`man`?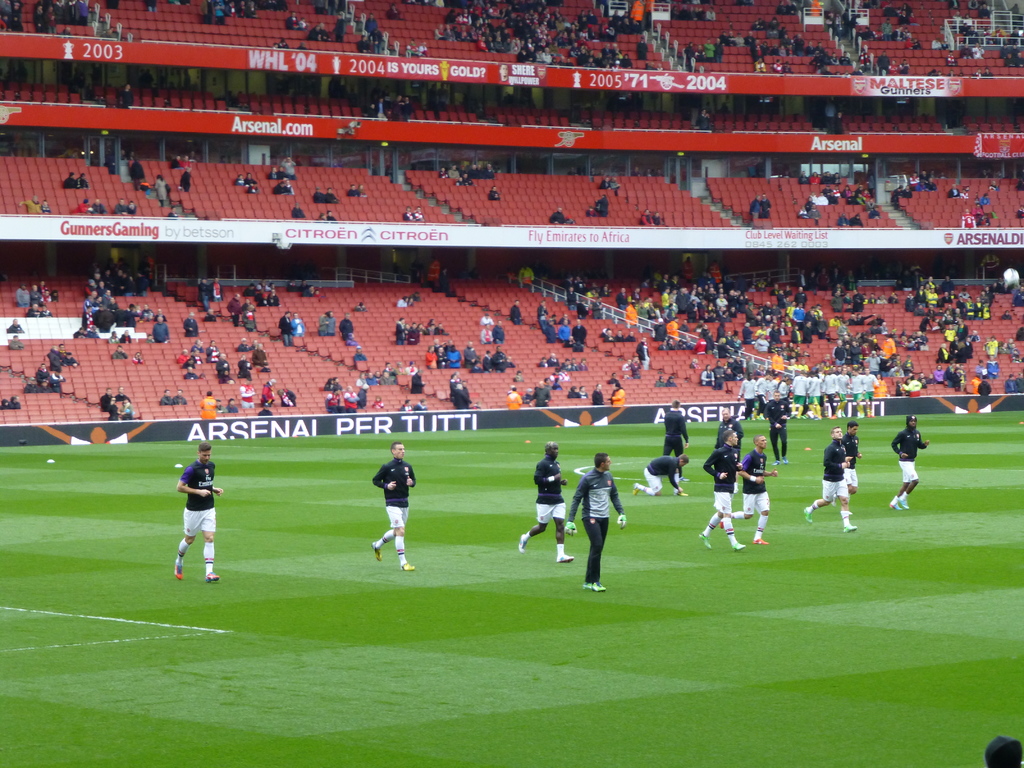
<region>391, 97, 399, 120</region>
